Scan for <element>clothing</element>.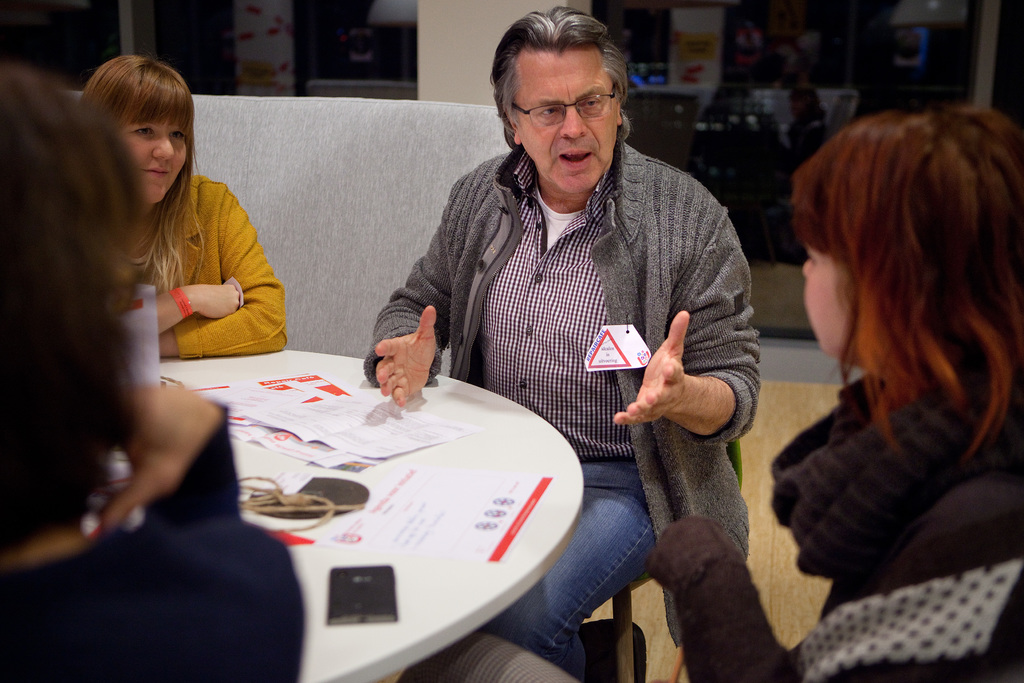
Scan result: {"left": 0, "top": 413, "right": 307, "bottom": 682}.
